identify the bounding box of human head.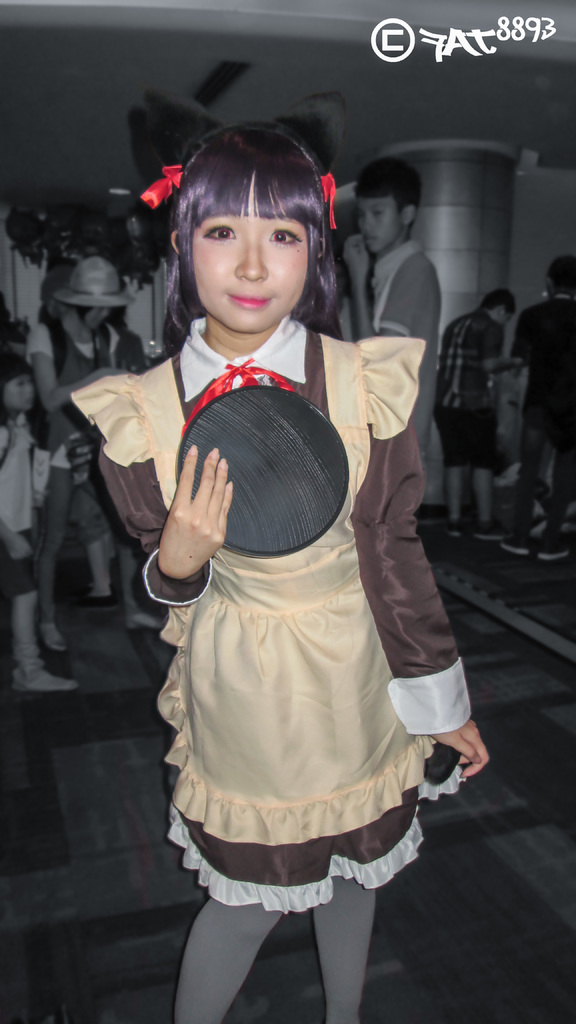
region(480, 285, 522, 331).
